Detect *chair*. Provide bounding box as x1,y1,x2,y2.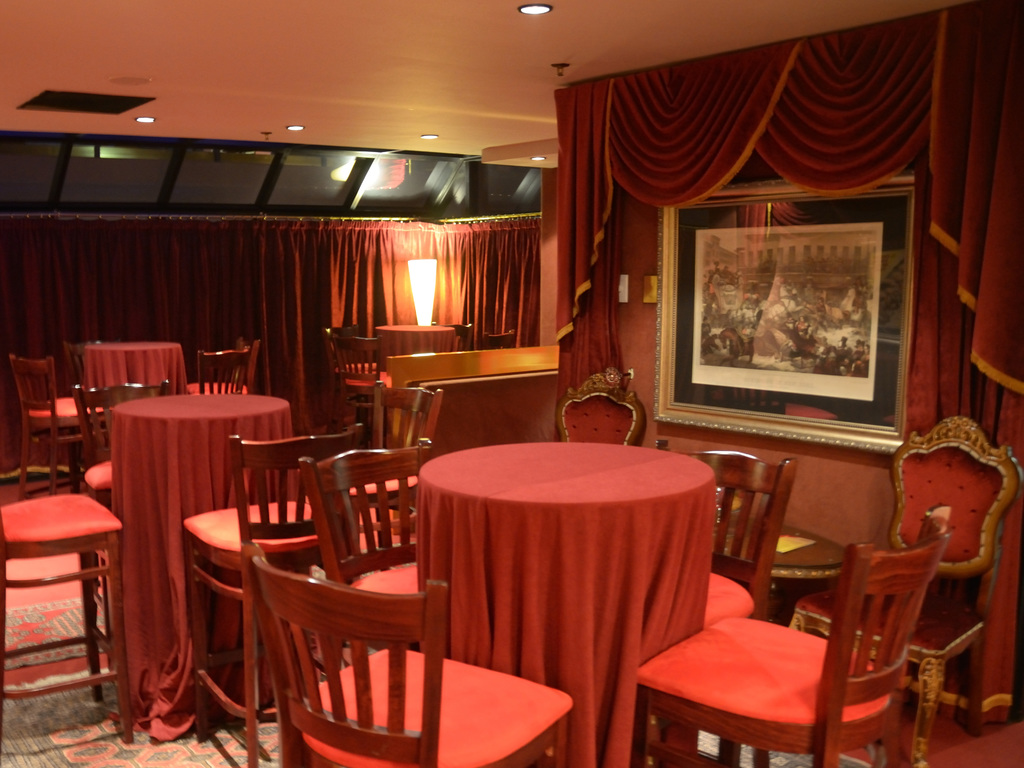
0,491,143,745.
